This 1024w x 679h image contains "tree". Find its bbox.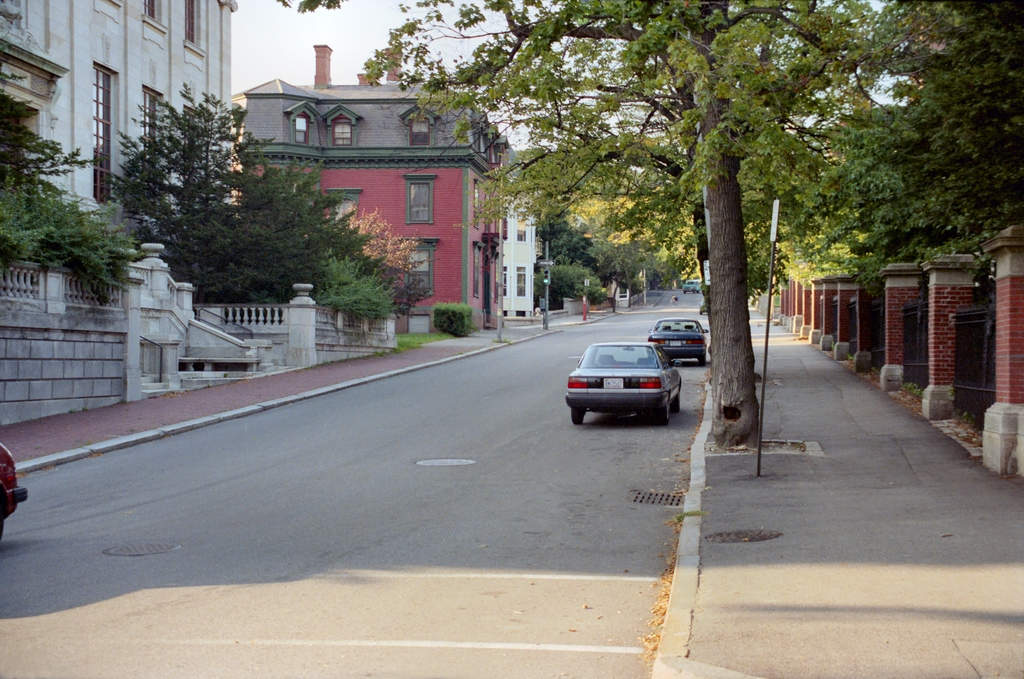
box(531, 149, 712, 318).
